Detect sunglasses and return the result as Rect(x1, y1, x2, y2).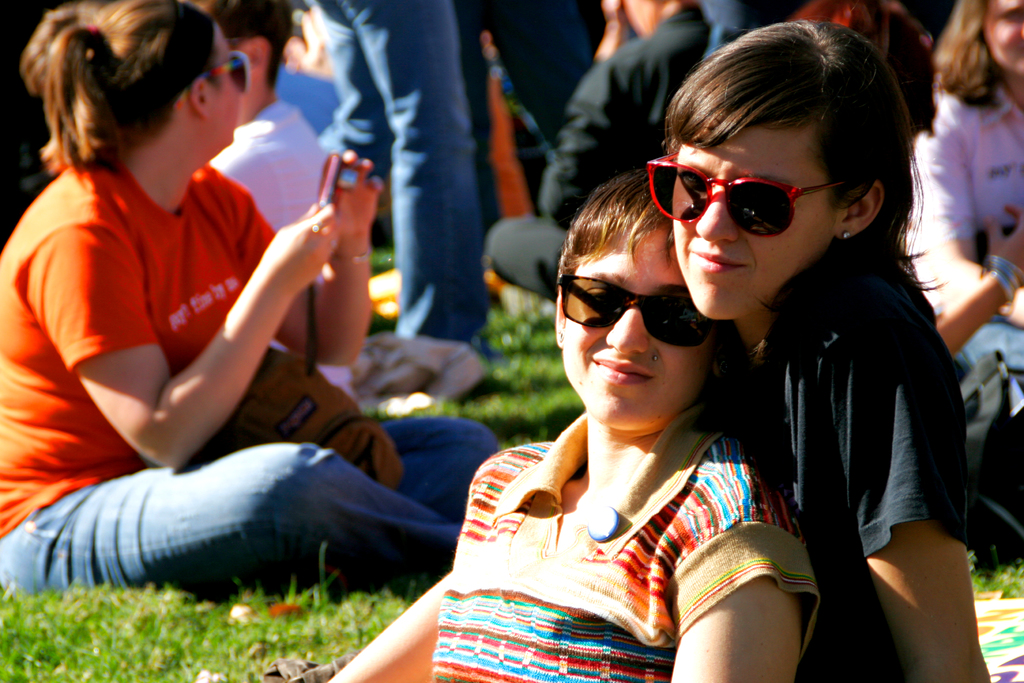
Rect(175, 52, 252, 115).
